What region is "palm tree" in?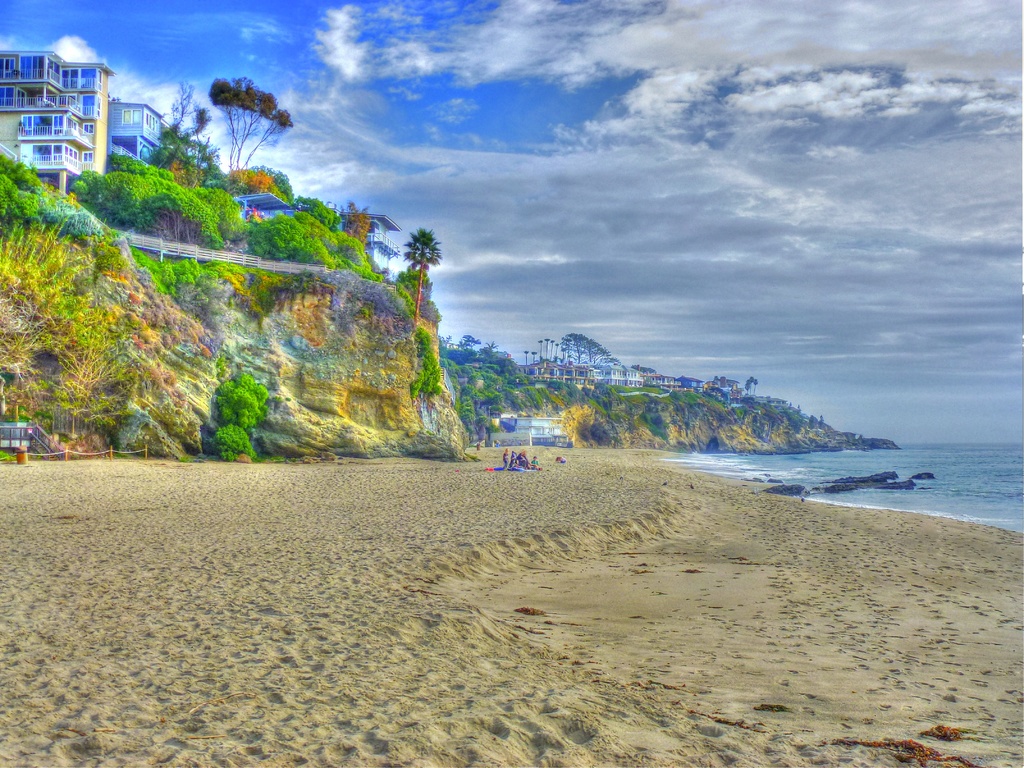
detection(412, 239, 440, 316).
